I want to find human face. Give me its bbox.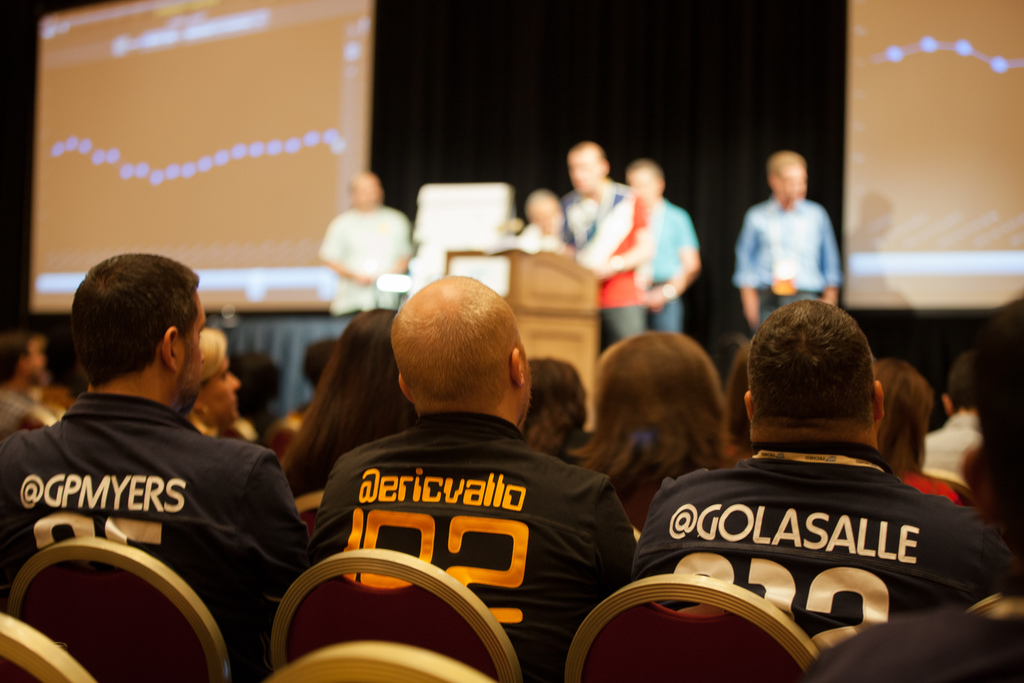
box(206, 353, 237, 426).
